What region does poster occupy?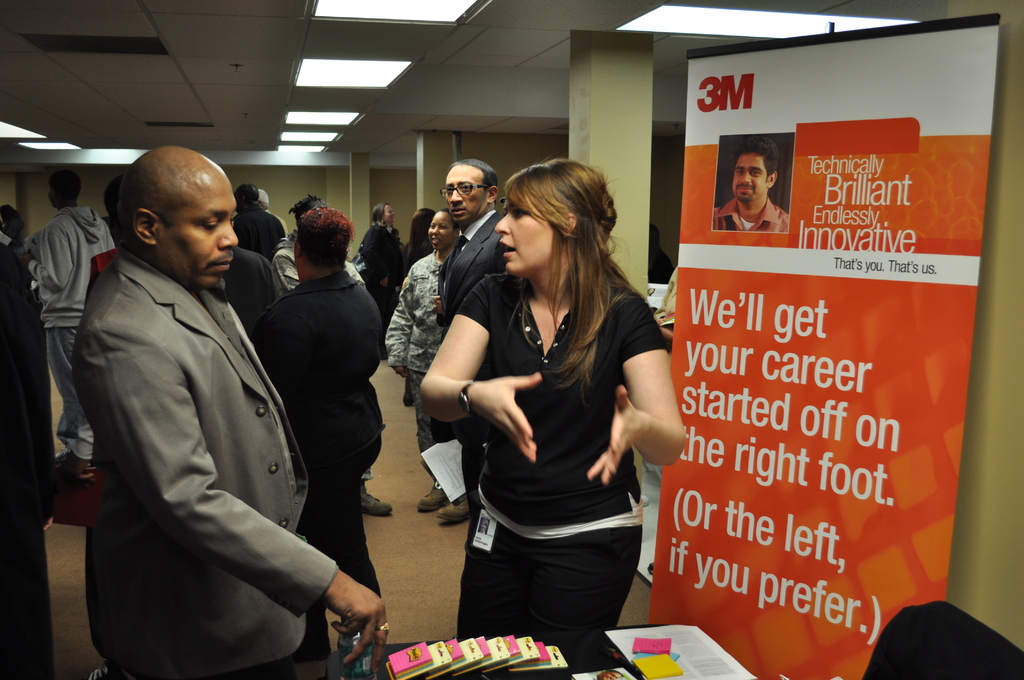
[643, 13, 1004, 679].
